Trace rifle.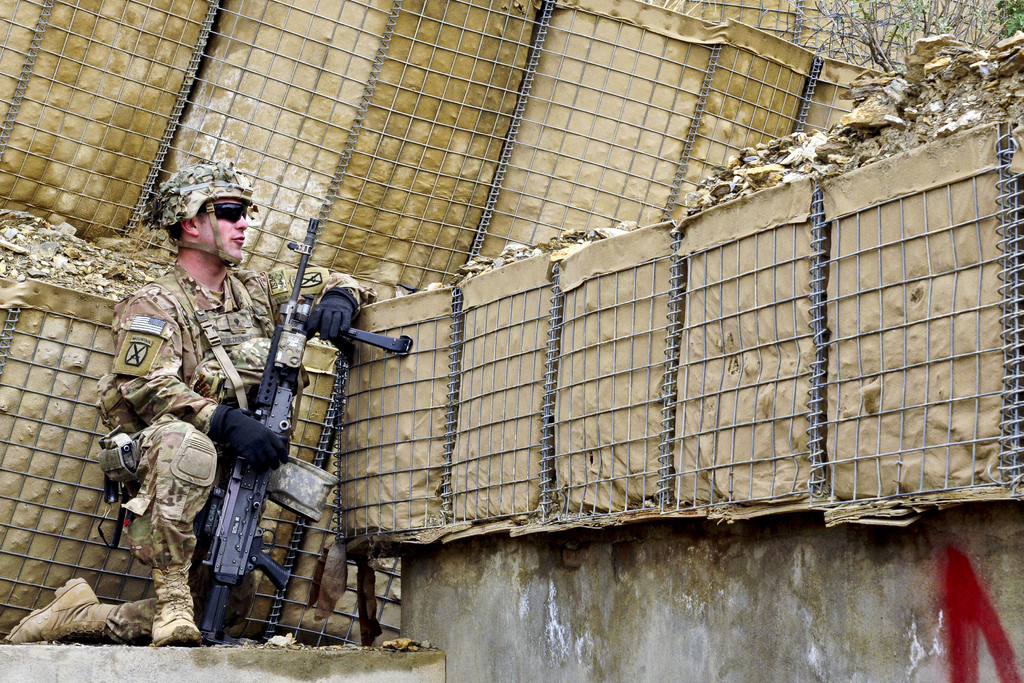
Traced to x1=200, y1=216, x2=413, y2=634.
